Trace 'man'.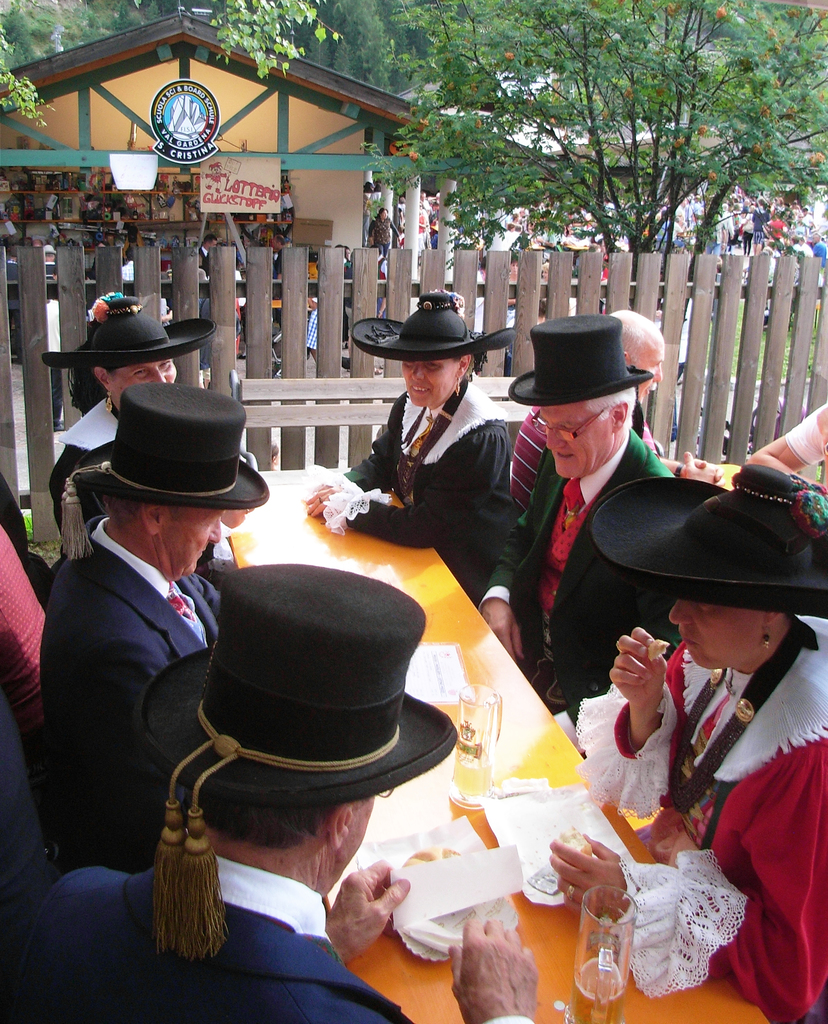
Traced to rect(467, 307, 684, 750).
